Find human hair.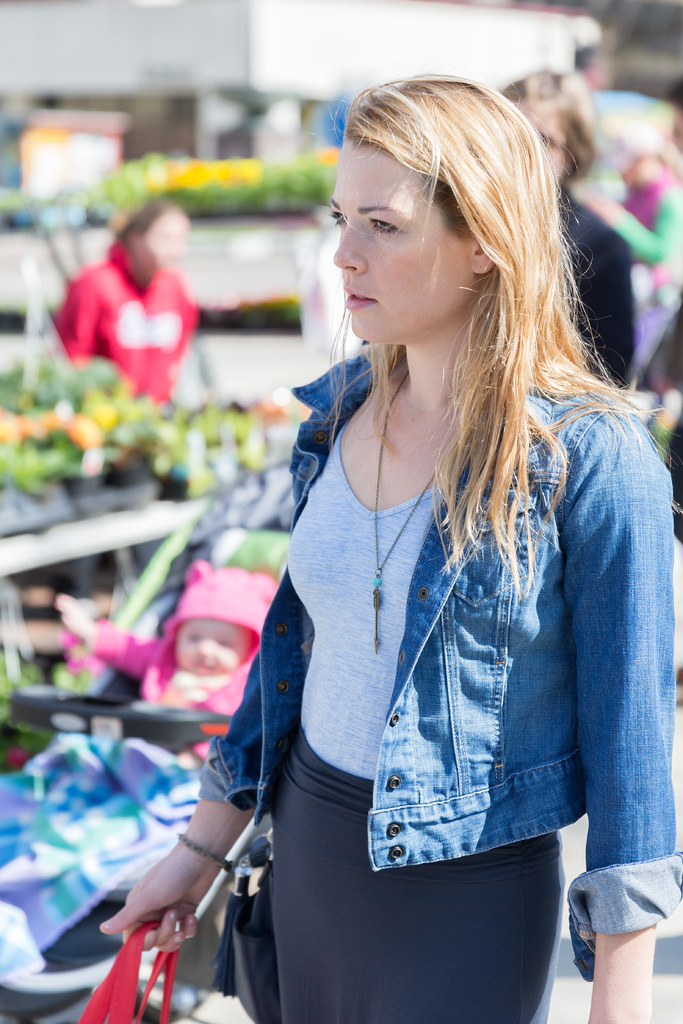
l=327, t=84, r=602, b=543.
